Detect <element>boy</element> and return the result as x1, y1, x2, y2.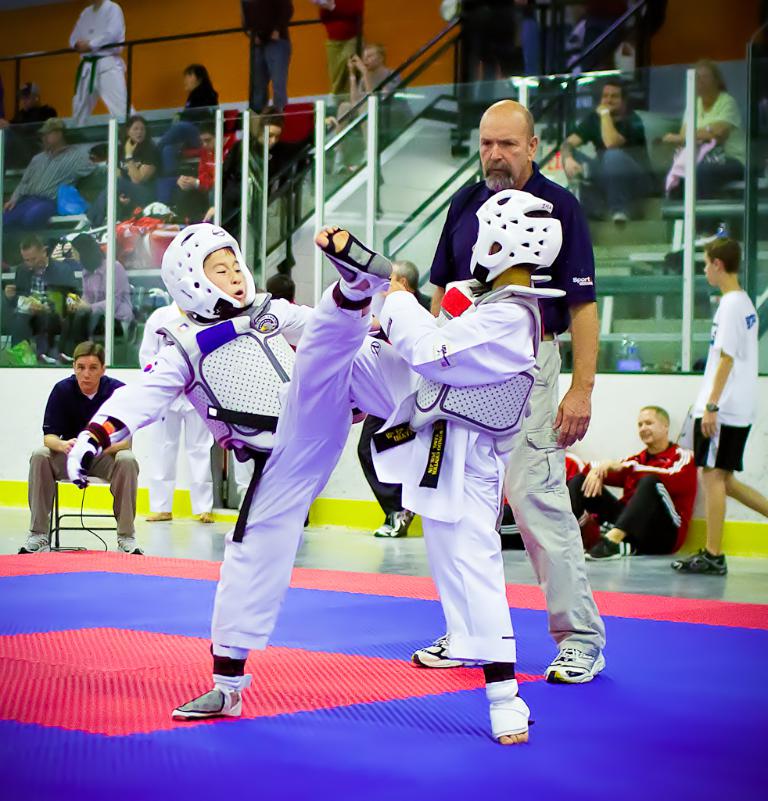
118, 221, 297, 636.
